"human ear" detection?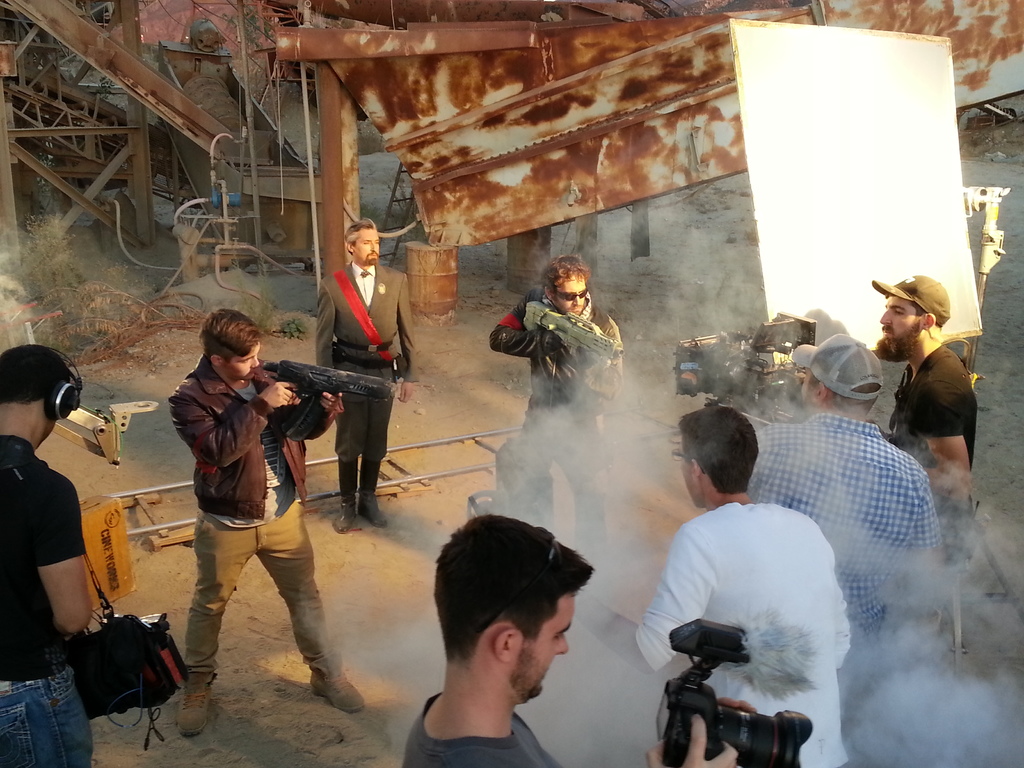
<region>693, 461, 701, 479</region>
